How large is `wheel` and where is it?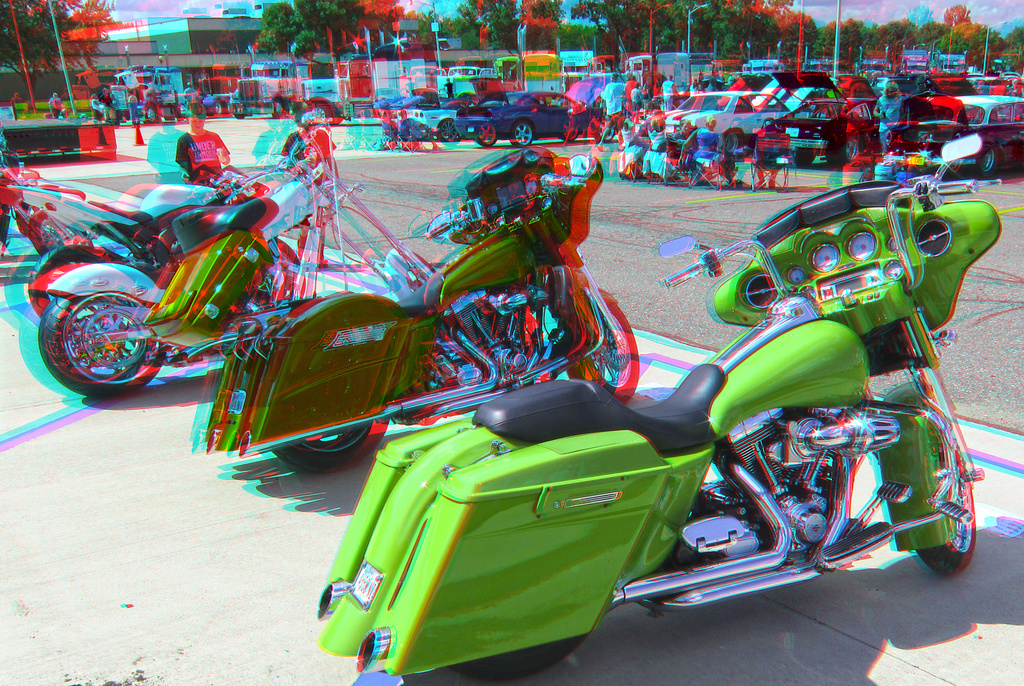
Bounding box: pyautogui.locateOnScreen(44, 280, 147, 385).
